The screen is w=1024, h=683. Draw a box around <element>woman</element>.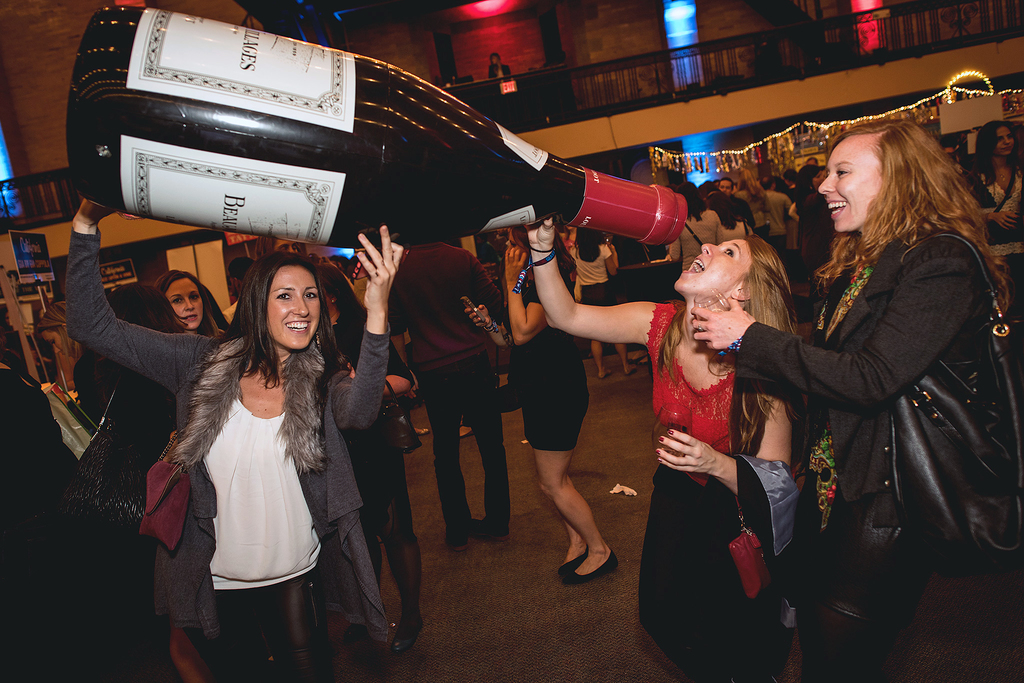
Rect(463, 221, 620, 585).
